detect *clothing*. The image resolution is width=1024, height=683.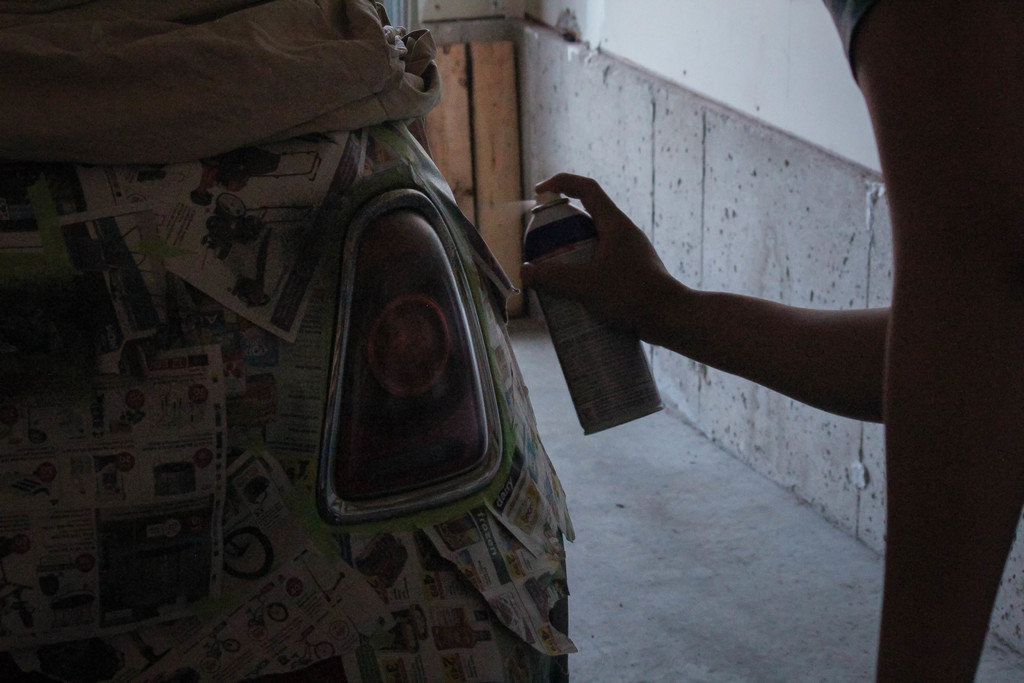
<box>0,0,442,168</box>.
